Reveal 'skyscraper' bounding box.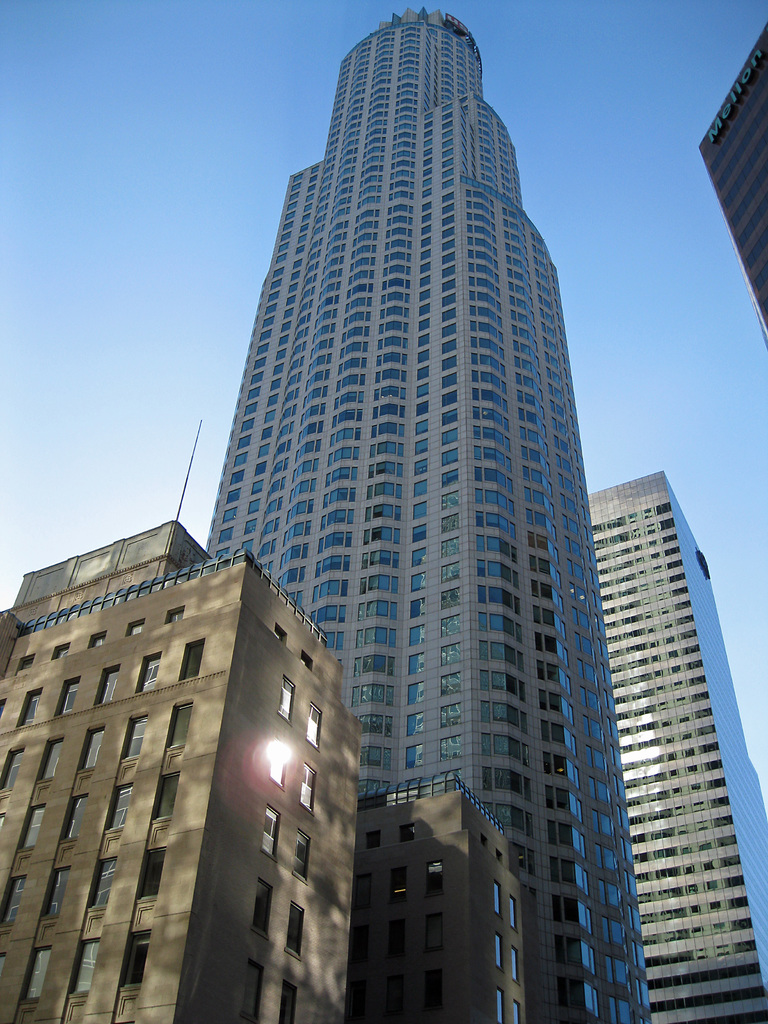
Revealed: detection(692, 26, 767, 340).
